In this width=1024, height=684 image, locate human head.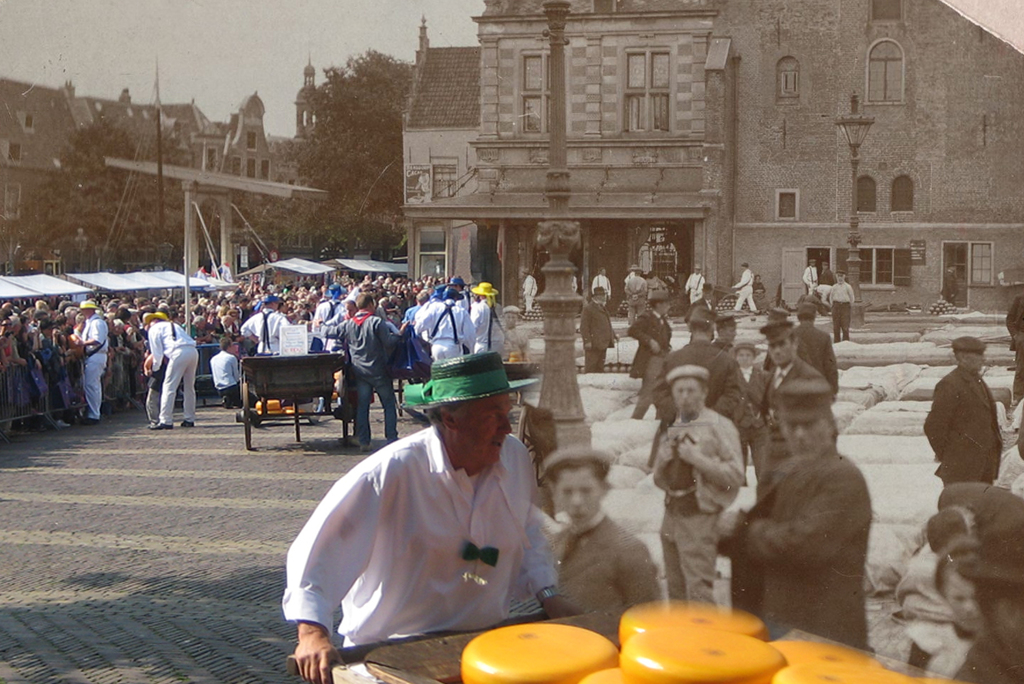
Bounding box: <box>961,336,993,372</box>.
